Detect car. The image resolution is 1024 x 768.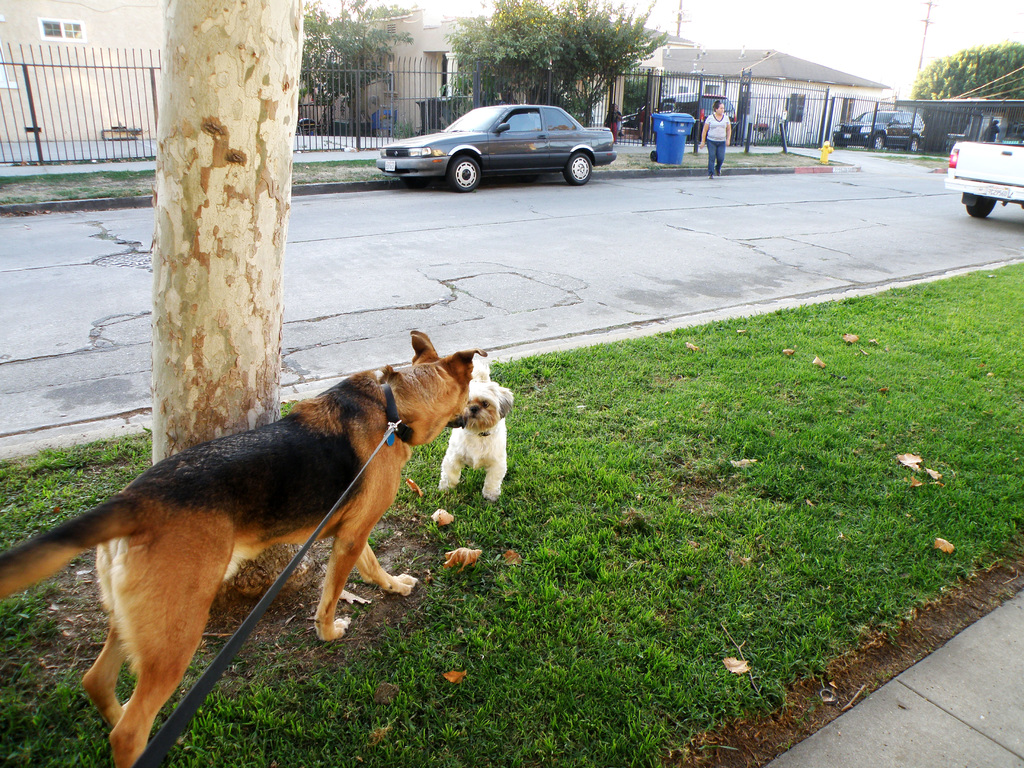
l=383, t=92, r=615, b=180.
